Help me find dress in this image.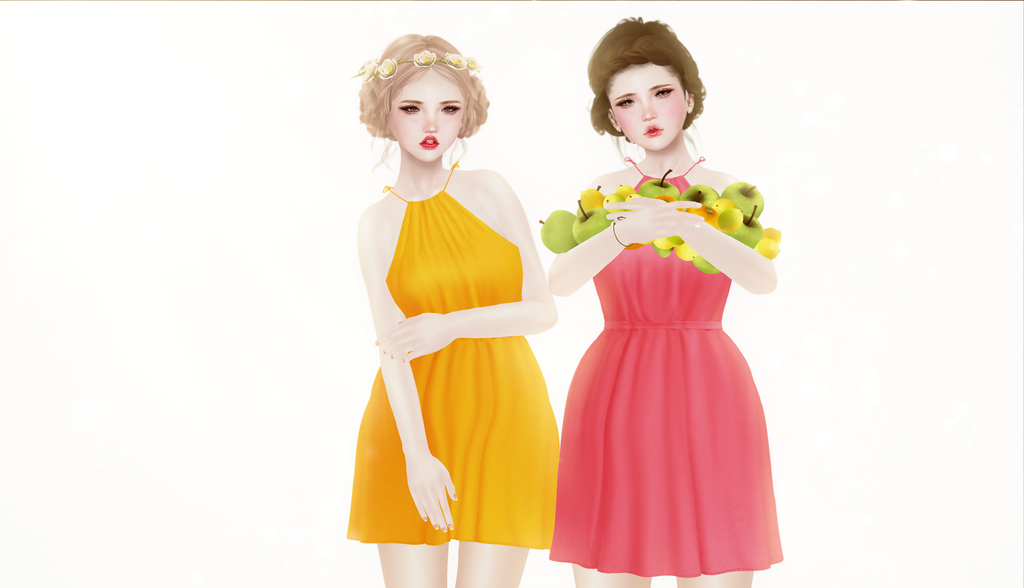
Found it: 547/157/785/576.
